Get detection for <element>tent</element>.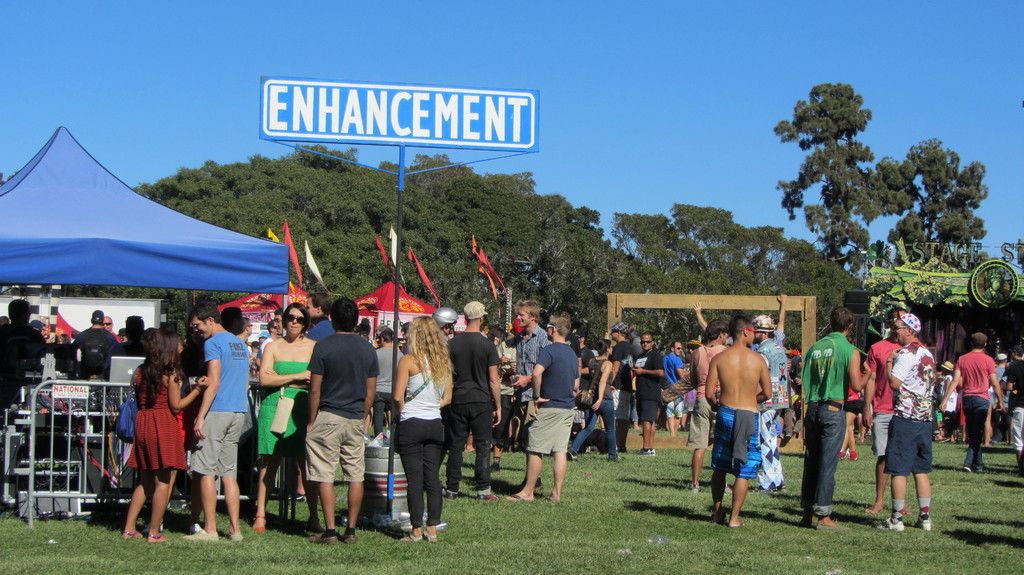
Detection: {"left": 9, "top": 164, "right": 287, "bottom": 339}.
